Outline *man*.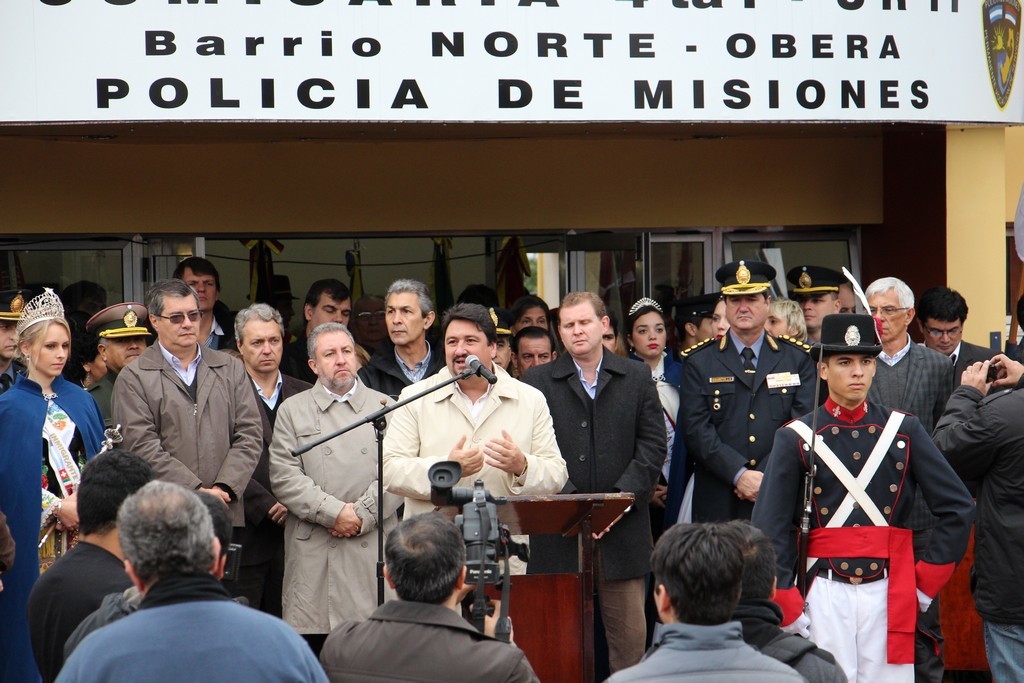
Outline: bbox=(98, 277, 264, 603).
